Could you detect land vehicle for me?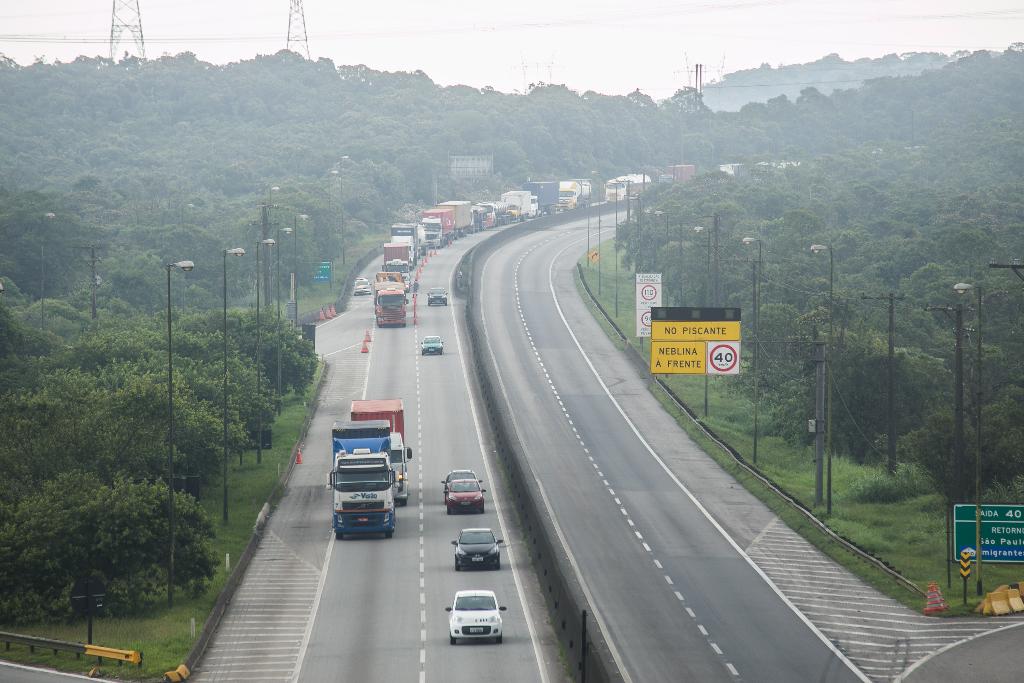
Detection result: x1=449 y1=470 x2=472 y2=477.
